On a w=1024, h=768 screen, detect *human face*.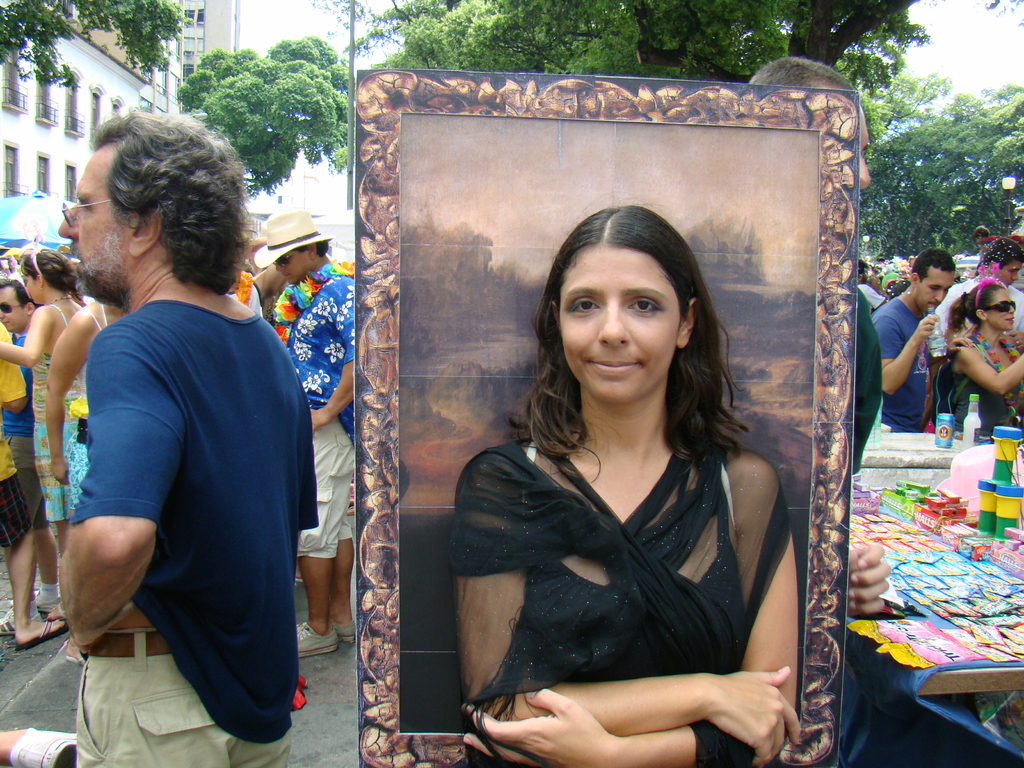
box=[0, 287, 31, 332].
